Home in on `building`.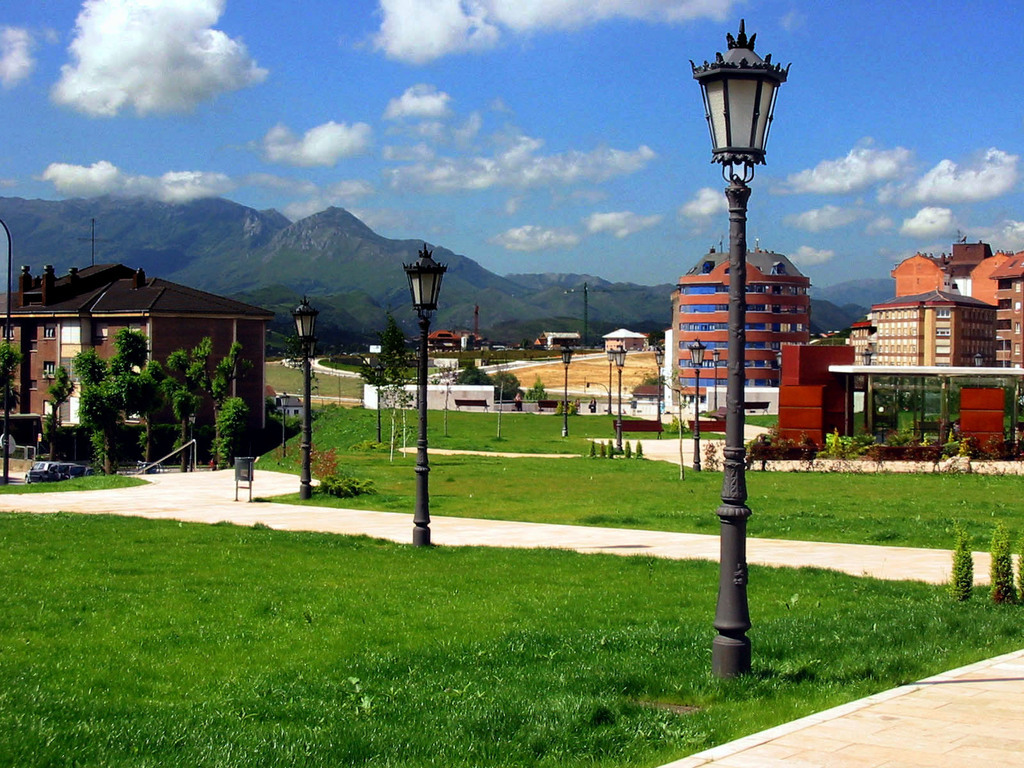
Homed in at {"left": 672, "top": 240, "right": 813, "bottom": 406}.
